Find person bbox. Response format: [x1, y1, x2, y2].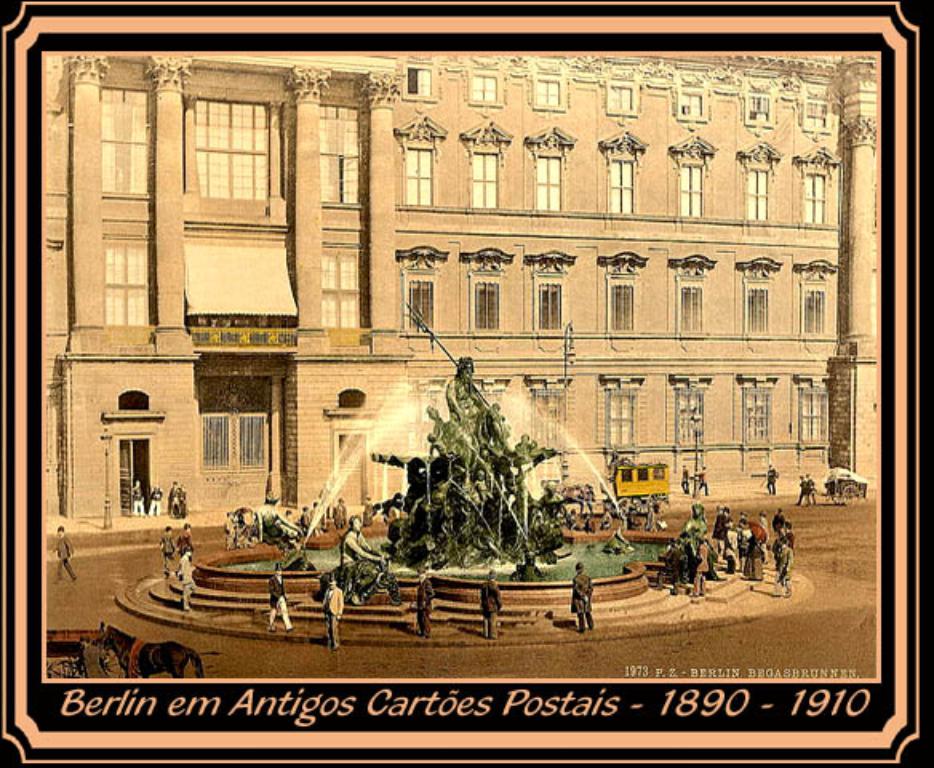
[270, 562, 285, 634].
